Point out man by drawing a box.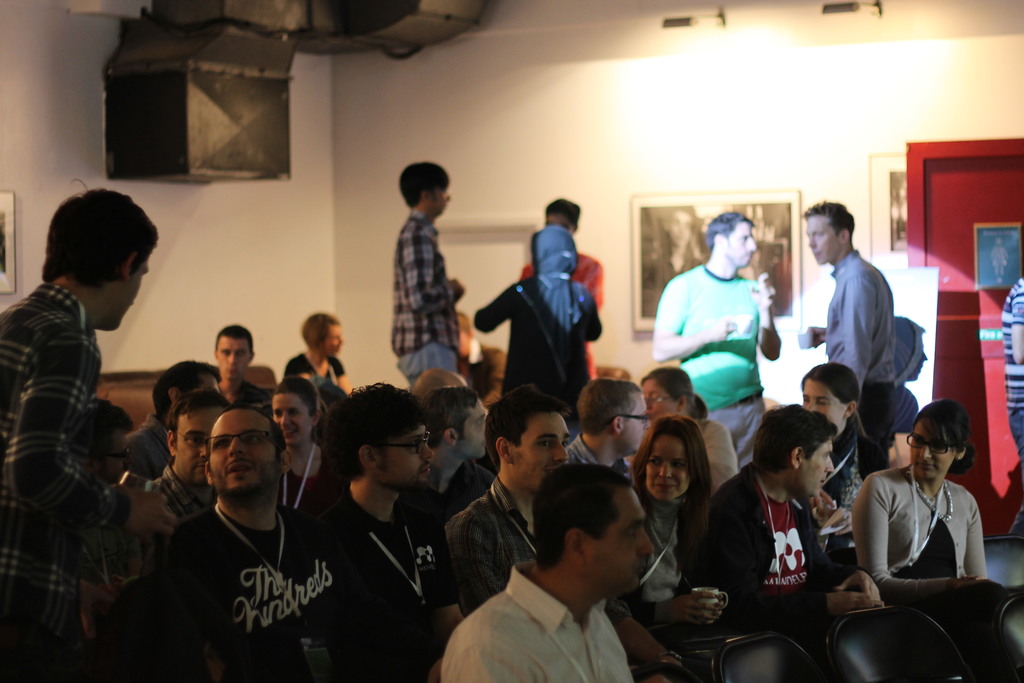
x1=214 y1=325 x2=266 y2=411.
